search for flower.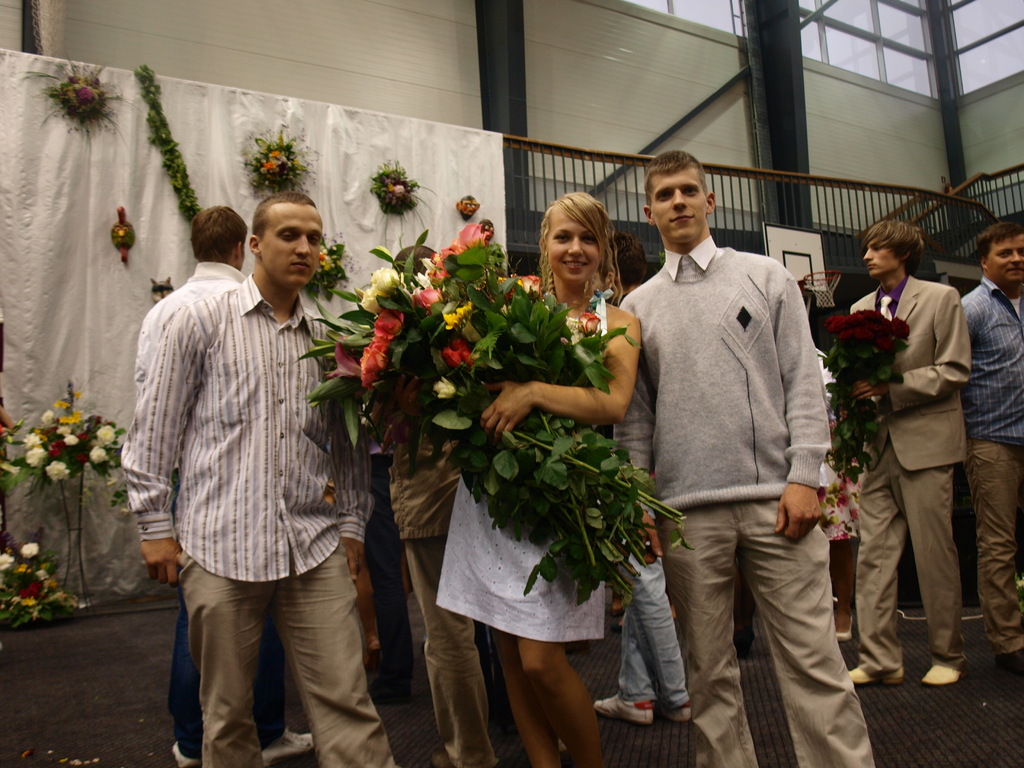
Found at region(266, 147, 287, 175).
